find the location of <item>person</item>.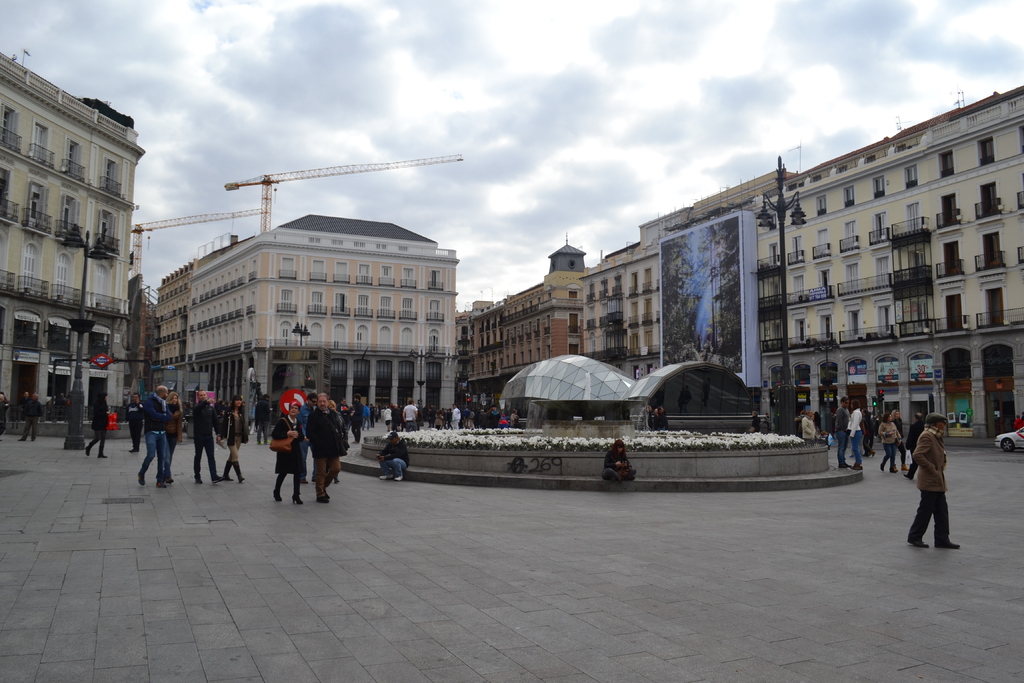
Location: 877,415,901,473.
